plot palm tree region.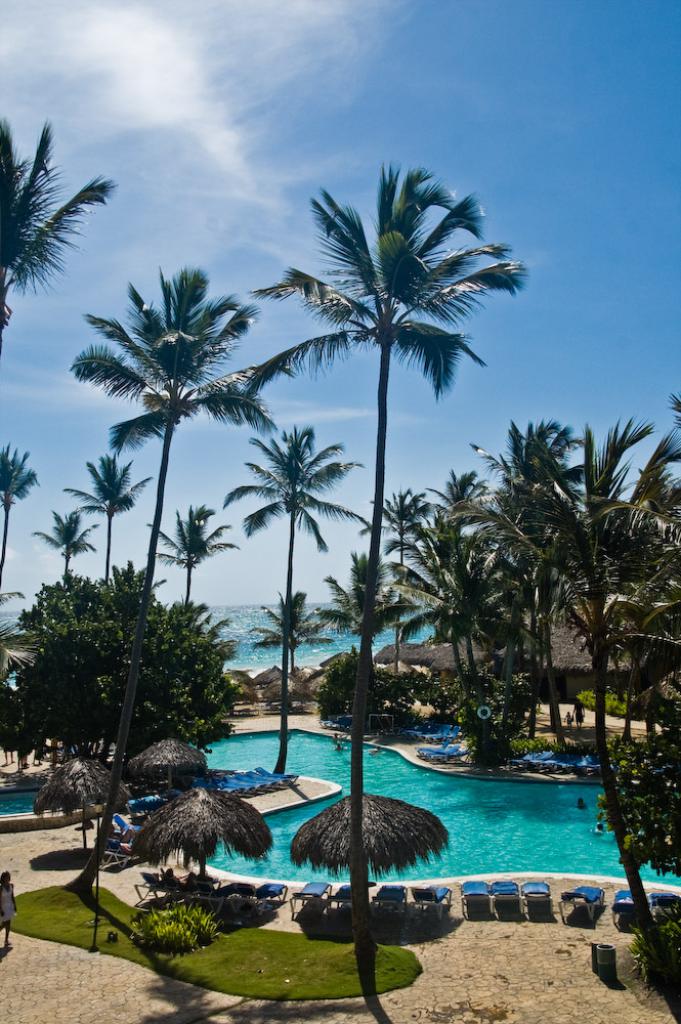
Plotted at (x1=421, y1=462, x2=497, y2=672).
